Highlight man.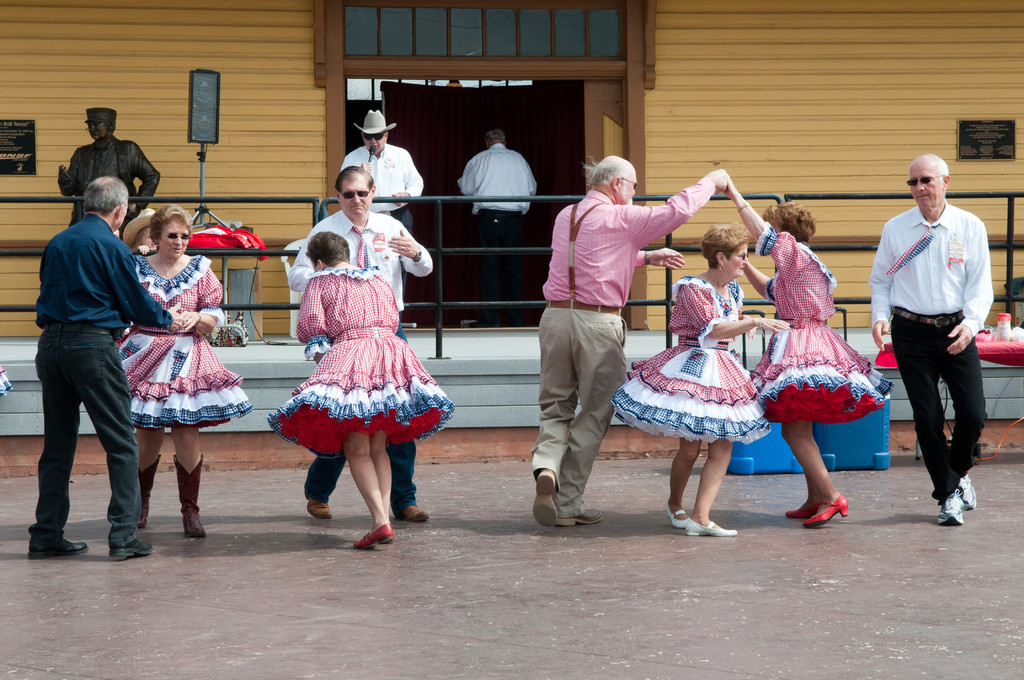
Highlighted region: [874,154,1003,519].
